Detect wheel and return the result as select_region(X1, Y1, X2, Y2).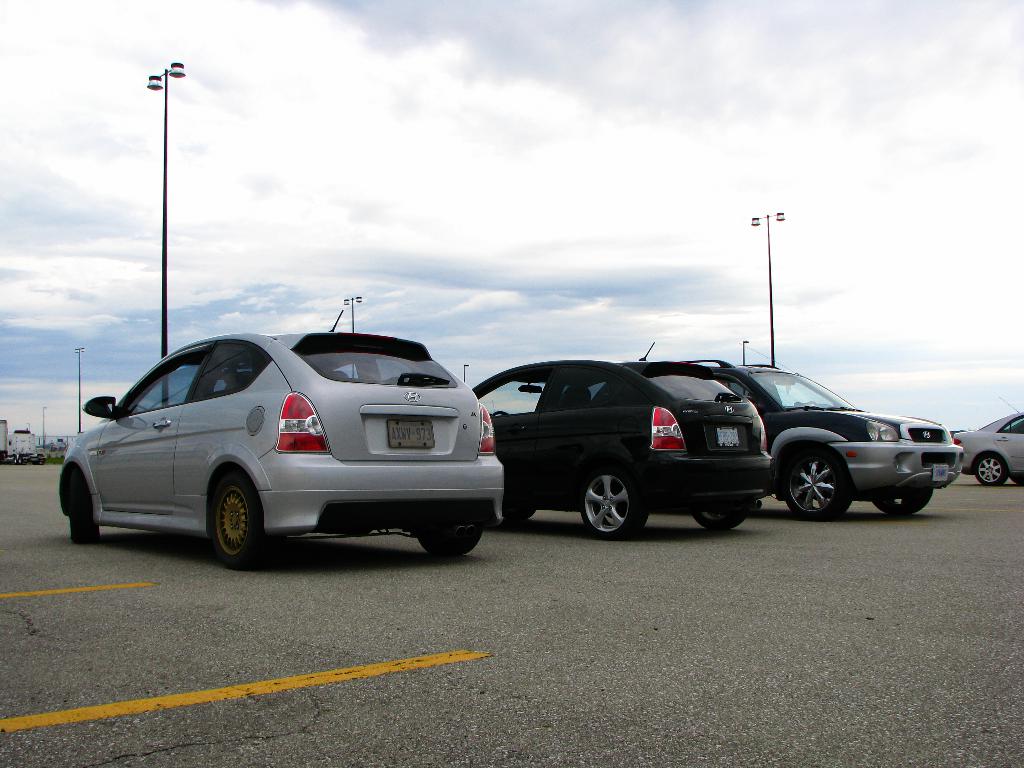
select_region(579, 465, 647, 536).
